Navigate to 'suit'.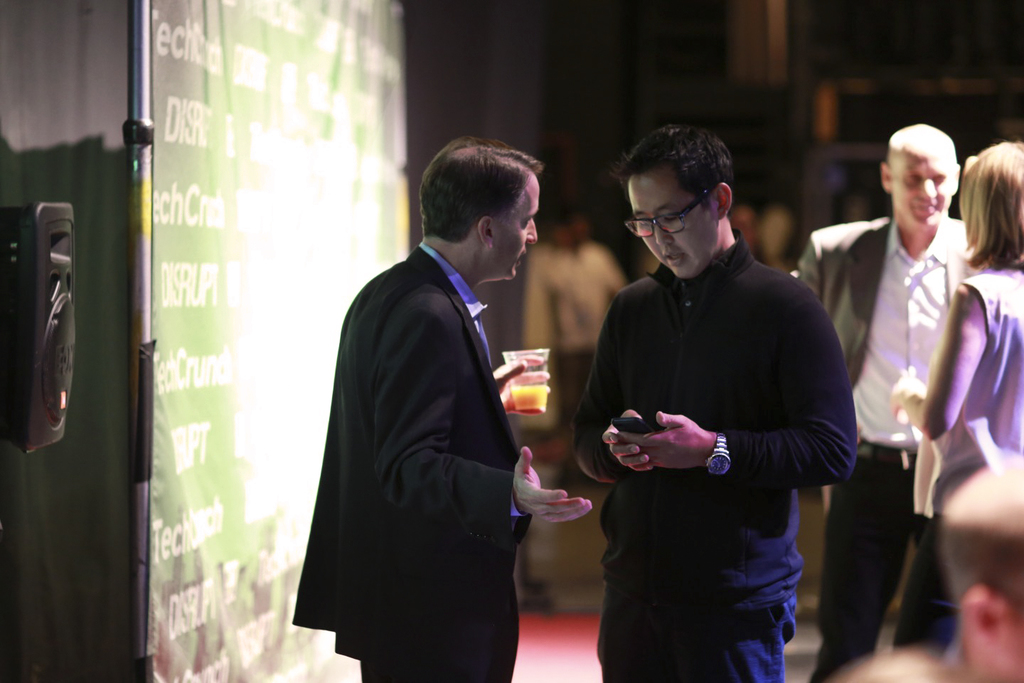
Navigation target: detection(784, 213, 982, 682).
